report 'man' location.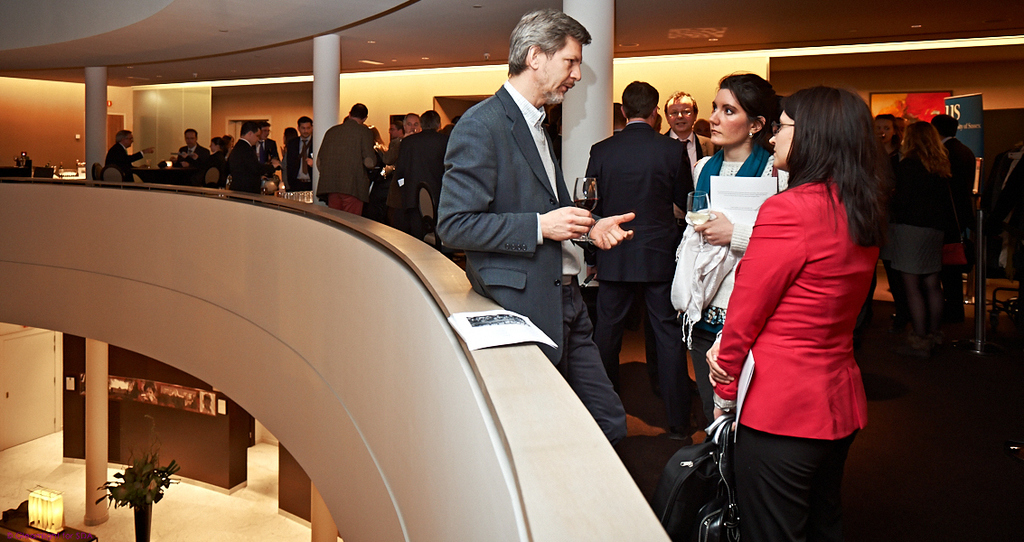
Report: [315,101,377,217].
